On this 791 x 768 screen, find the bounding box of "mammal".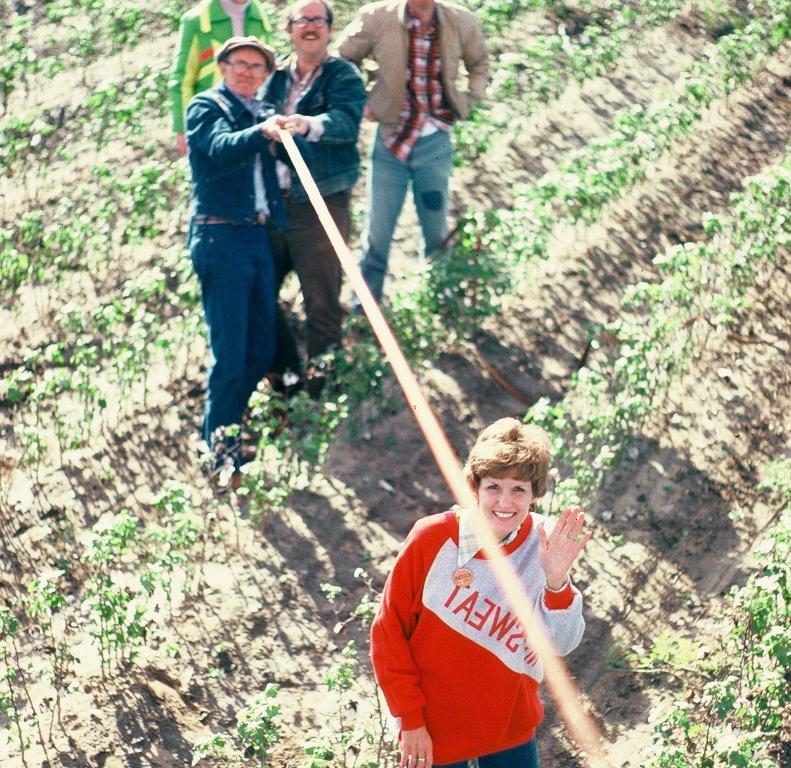
Bounding box: 184/36/295/472.
